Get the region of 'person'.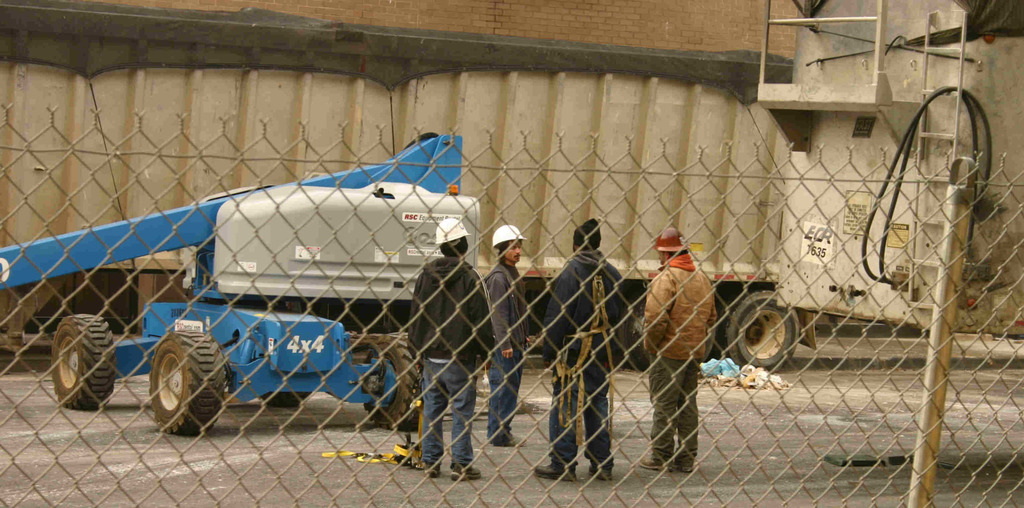
<box>641,226,719,472</box>.
